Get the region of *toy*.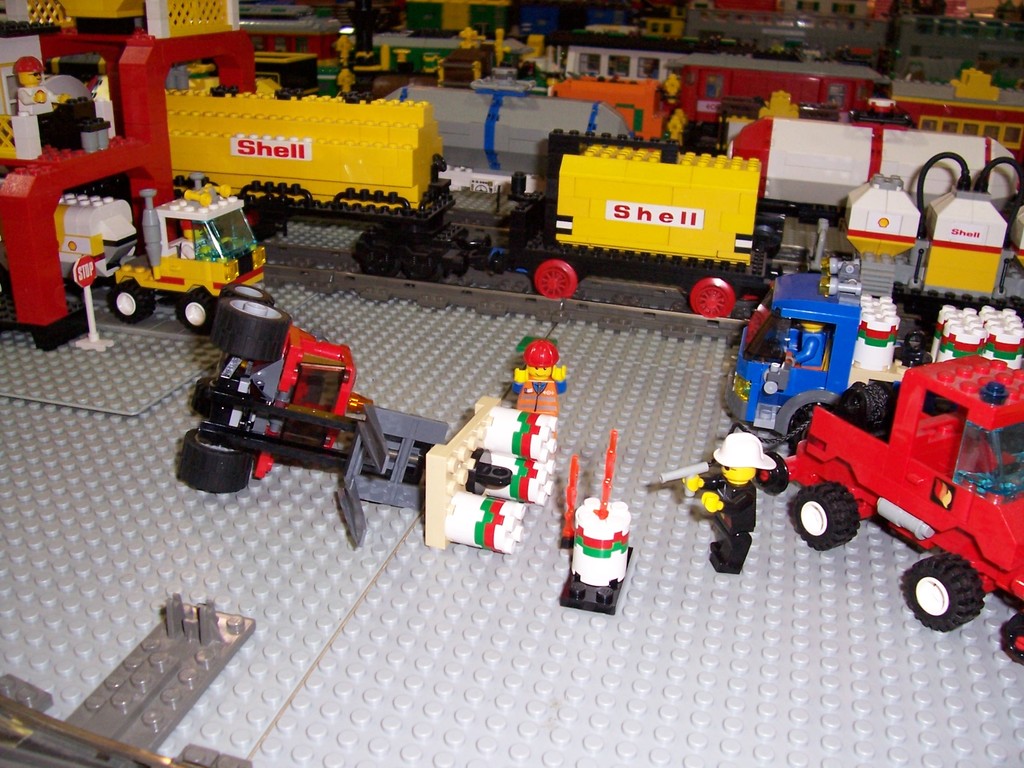
pyautogui.locateOnScreen(849, 172, 927, 273).
